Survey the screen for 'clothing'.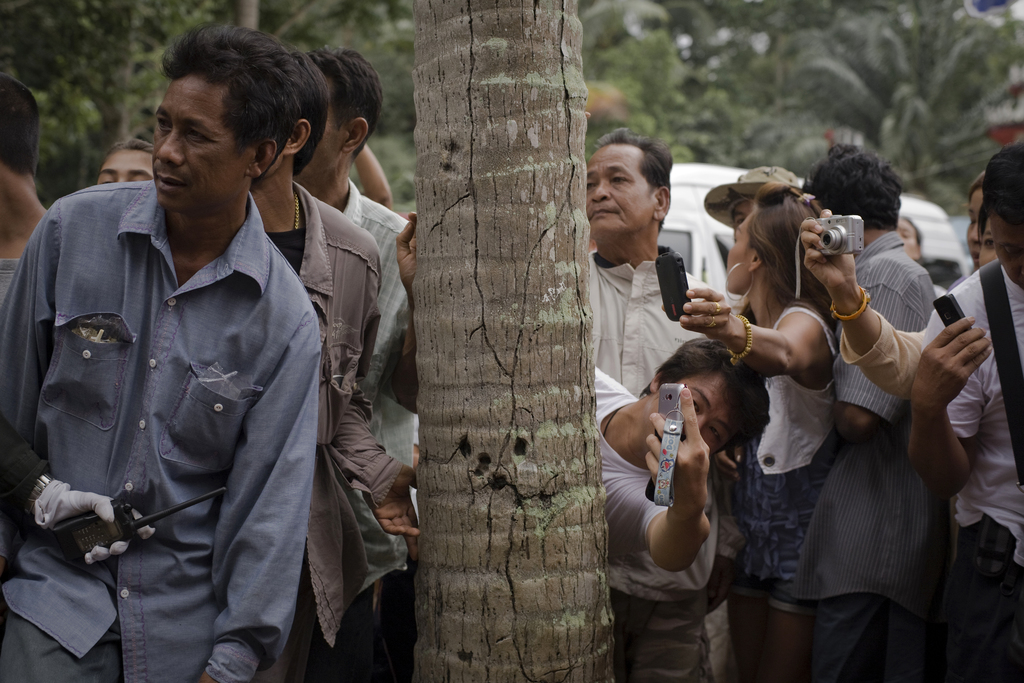
Survey found: (x1=346, y1=174, x2=420, y2=681).
